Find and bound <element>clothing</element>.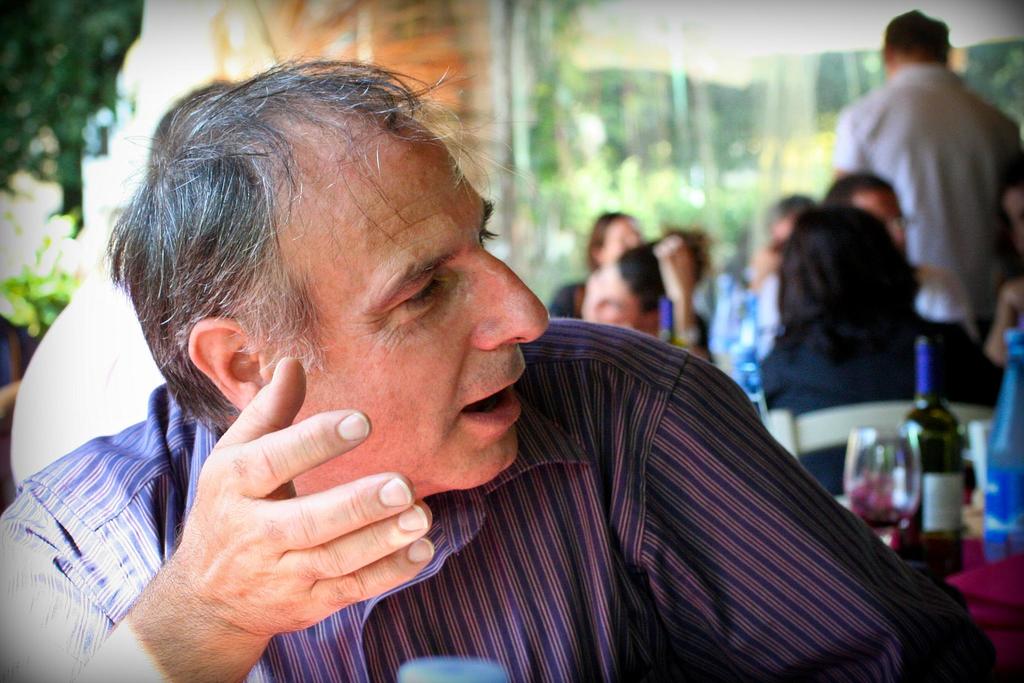
Bound: box(690, 263, 780, 420).
